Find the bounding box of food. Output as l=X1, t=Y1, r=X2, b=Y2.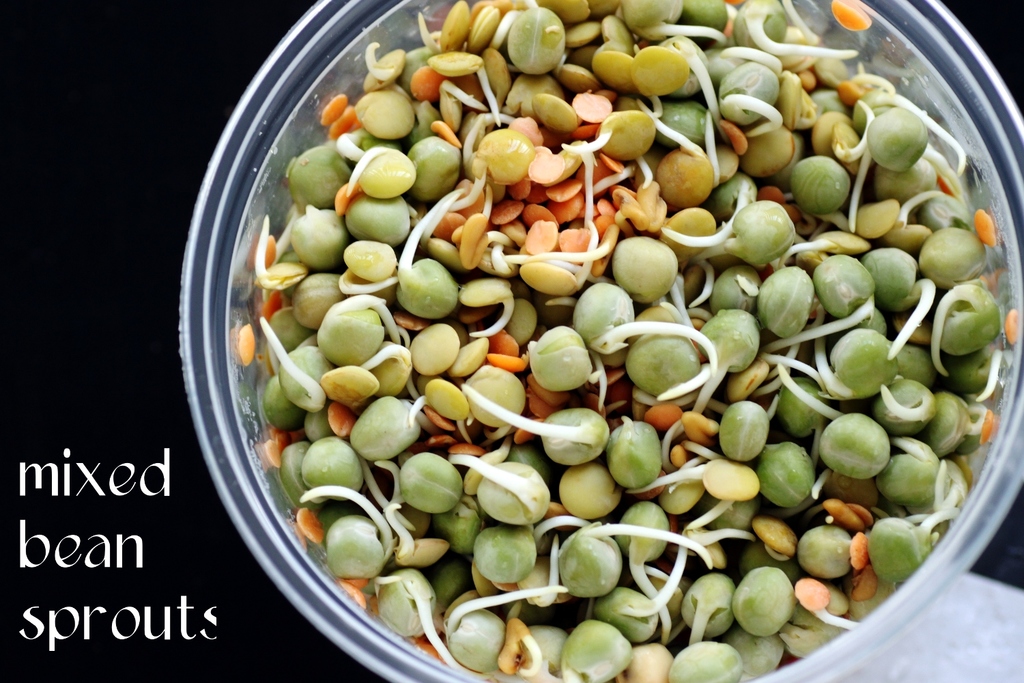
l=233, t=0, r=1001, b=653.
